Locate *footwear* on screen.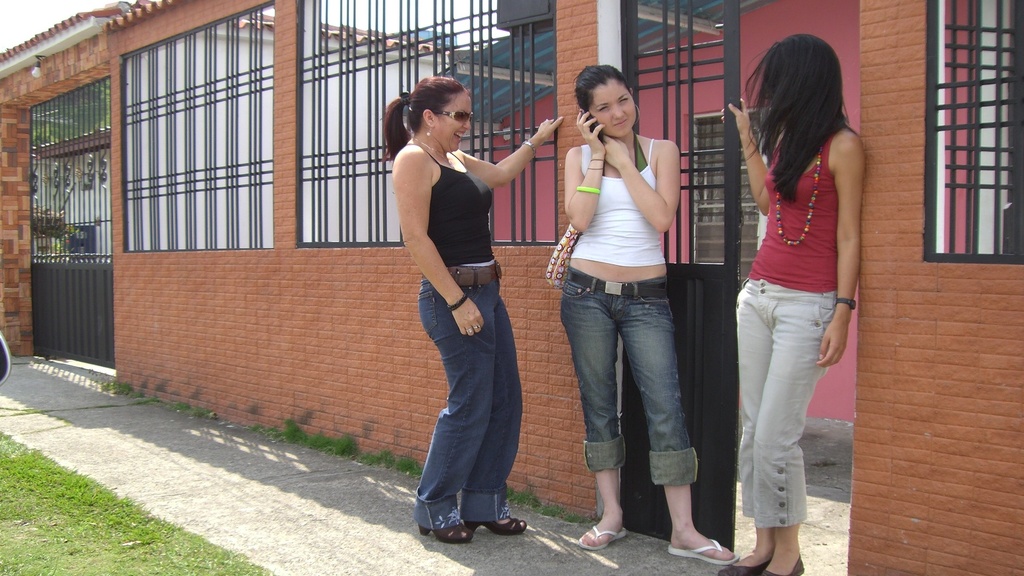
On screen at locate(663, 541, 742, 566).
